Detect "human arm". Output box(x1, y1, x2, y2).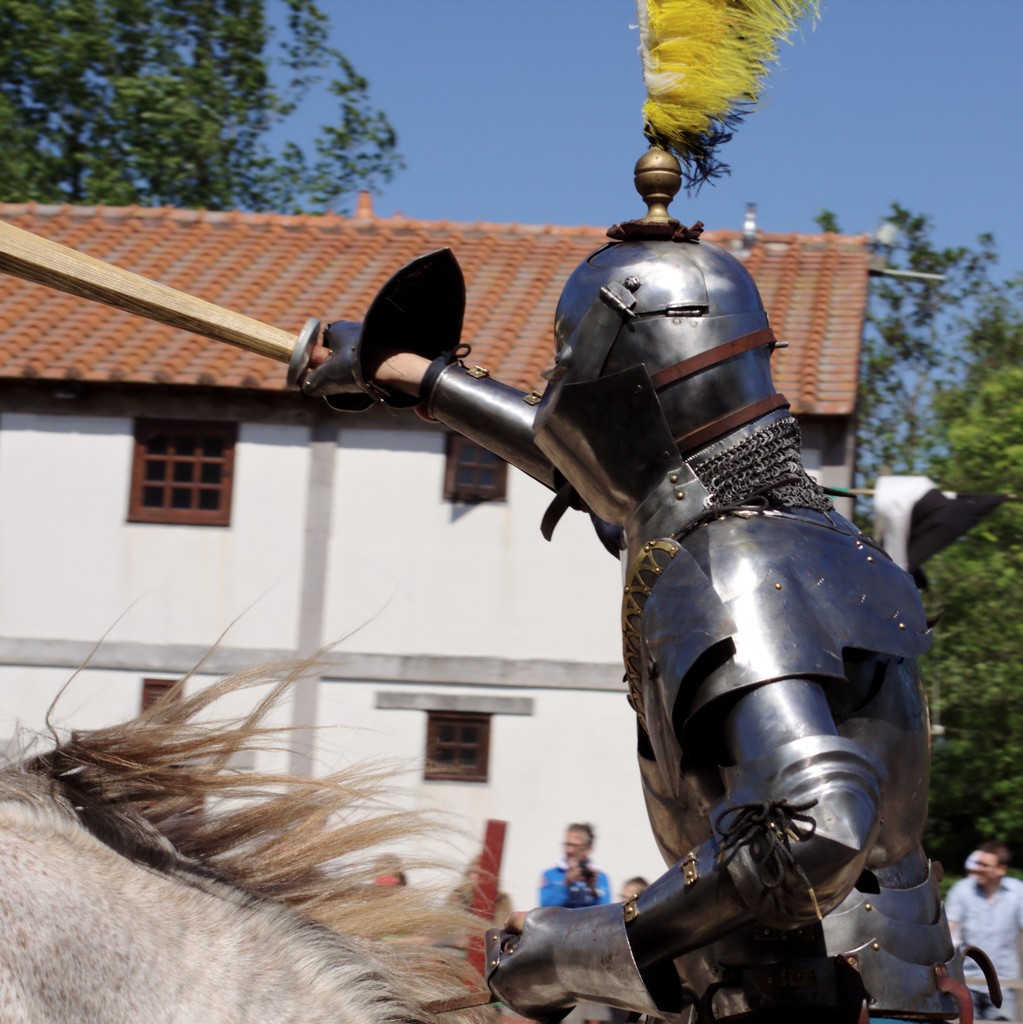
box(289, 316, 581, 509).
